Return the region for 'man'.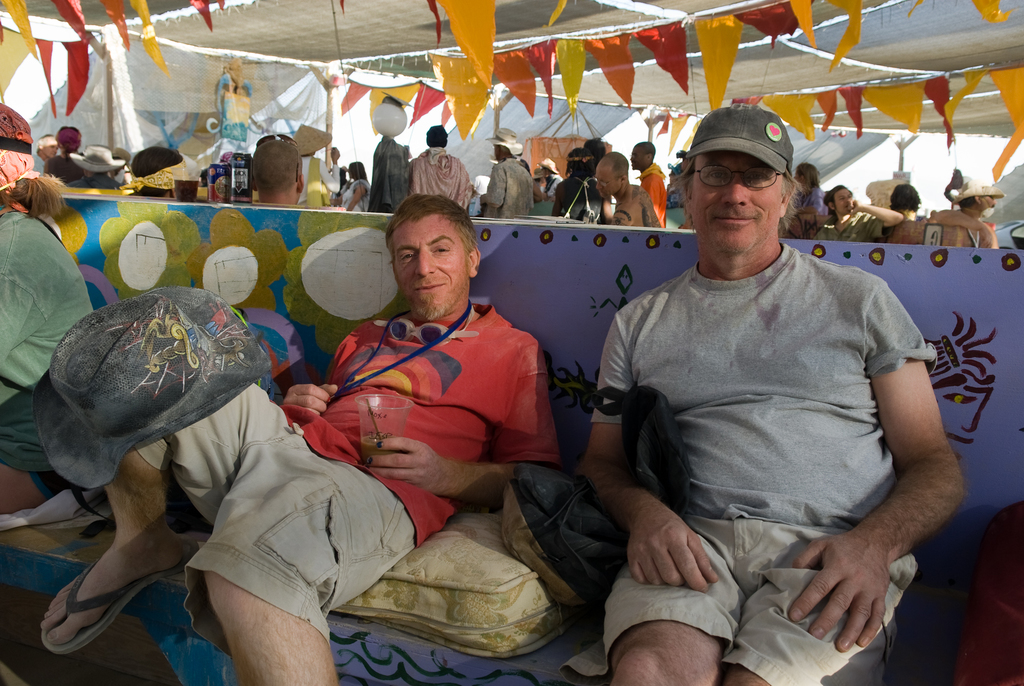
x1=410 y1=129 x2=480 y2=216.
